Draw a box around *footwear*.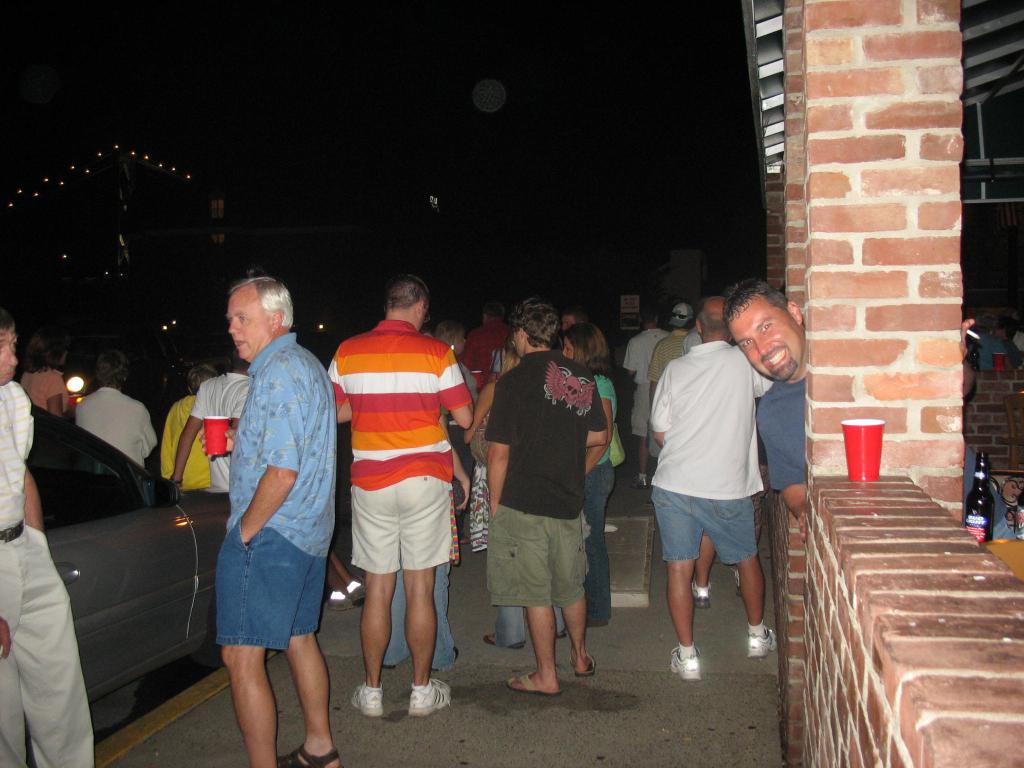
x1=746 y1=627 x2=775 y2=658.
